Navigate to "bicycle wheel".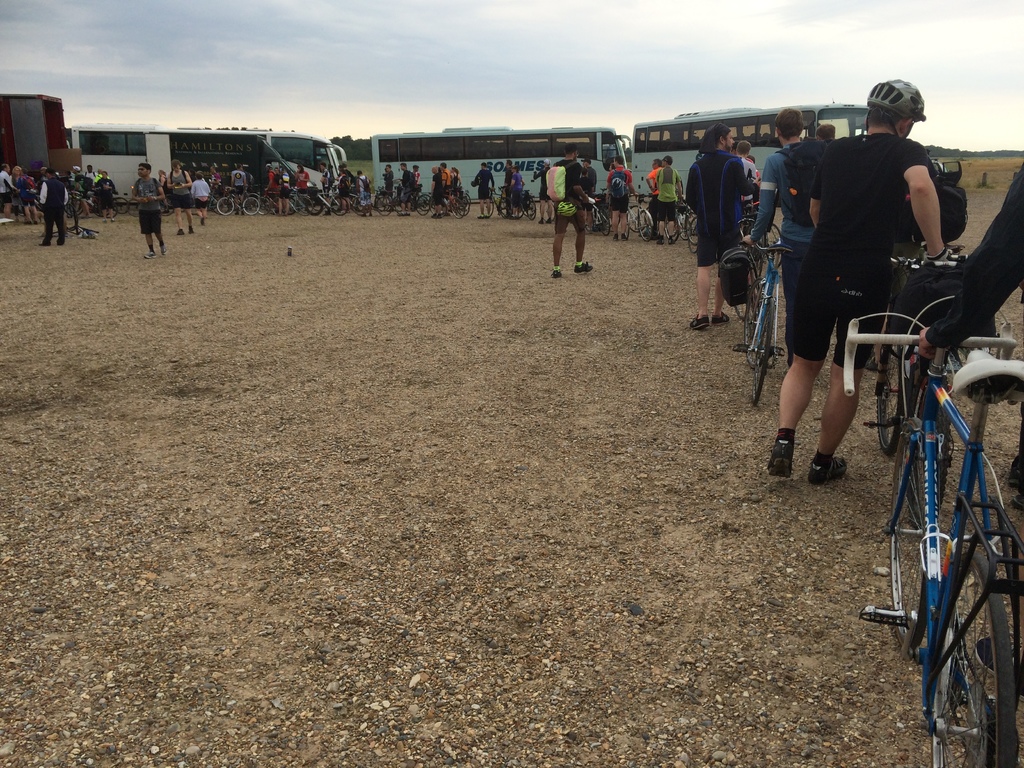
Navigation target: (684,211,700,243).
